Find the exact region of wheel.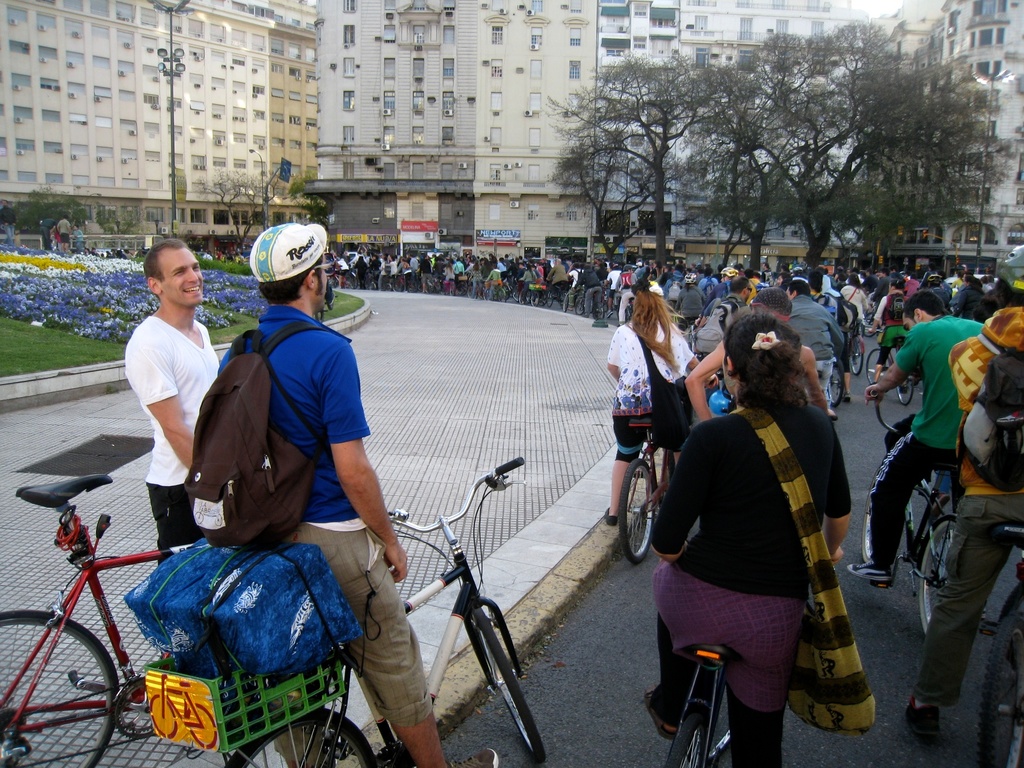
Exact region: 919:523:955:631.
